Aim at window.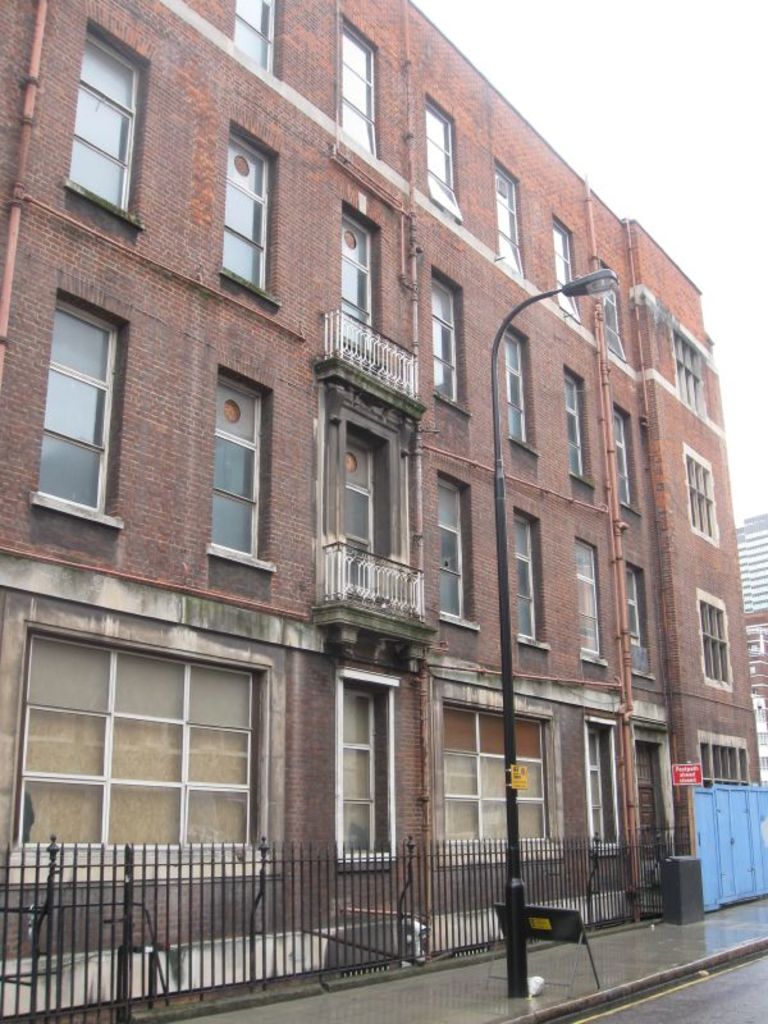
Aimed at BBox(438, 476, 466, 616).
